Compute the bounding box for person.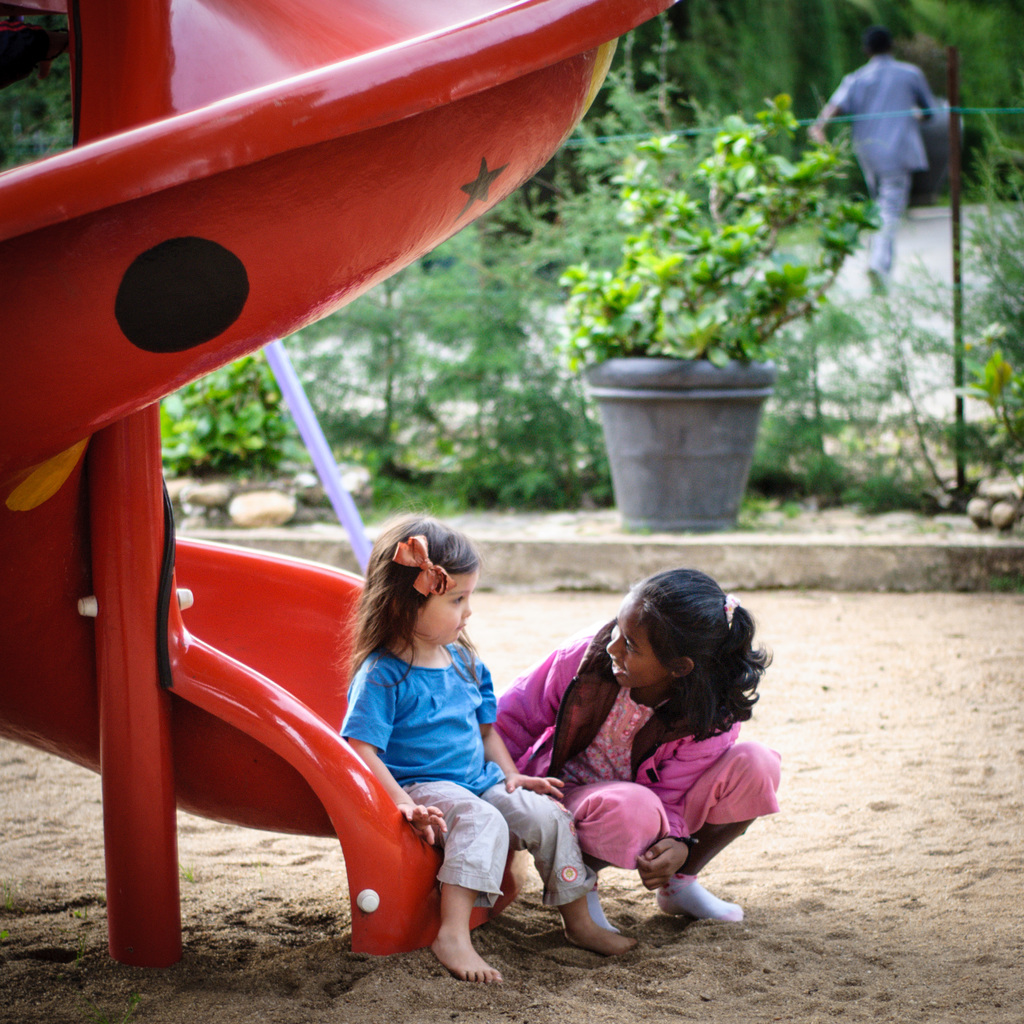
836, 24, 978, 261.
